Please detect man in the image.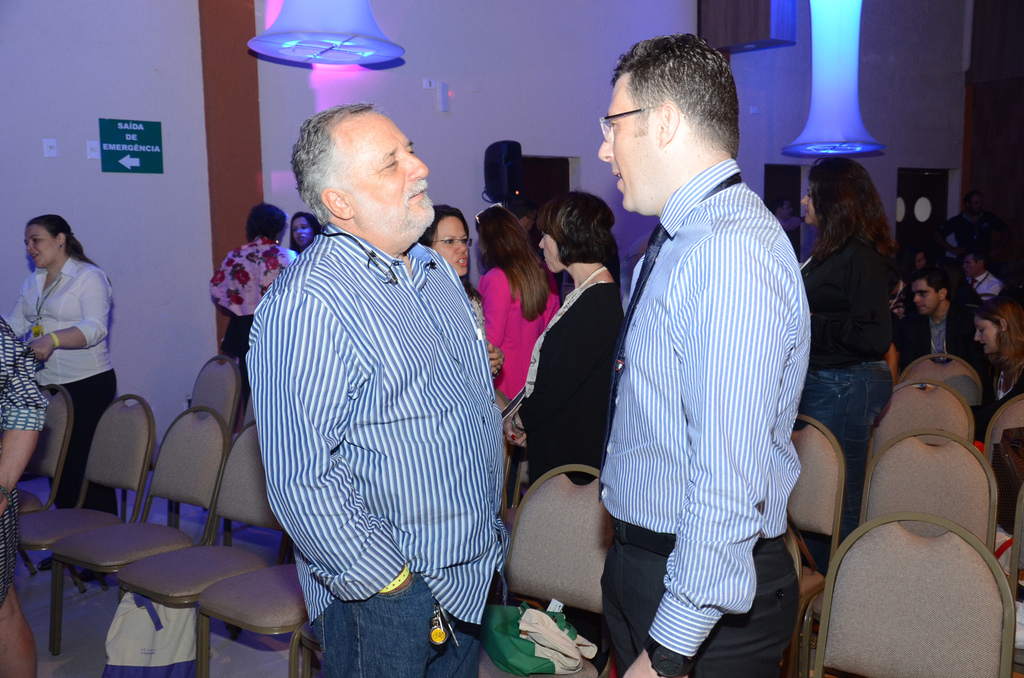
left=932, top=190, right=1014, bottom=260.
